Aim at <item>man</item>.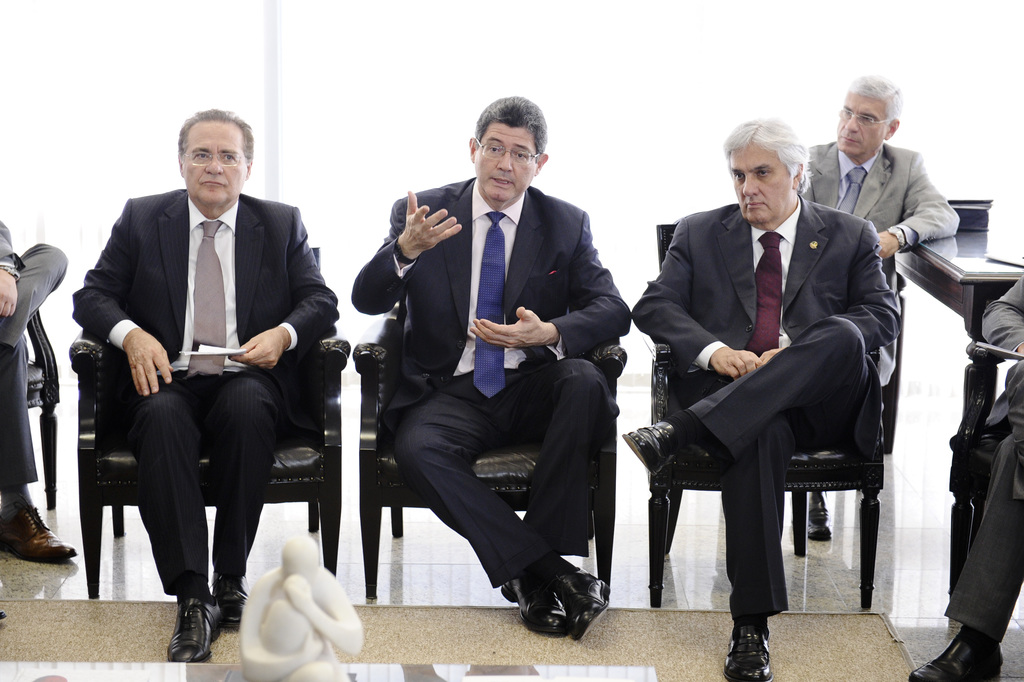
Aimed at <box>906,265,1023,681</box>.
